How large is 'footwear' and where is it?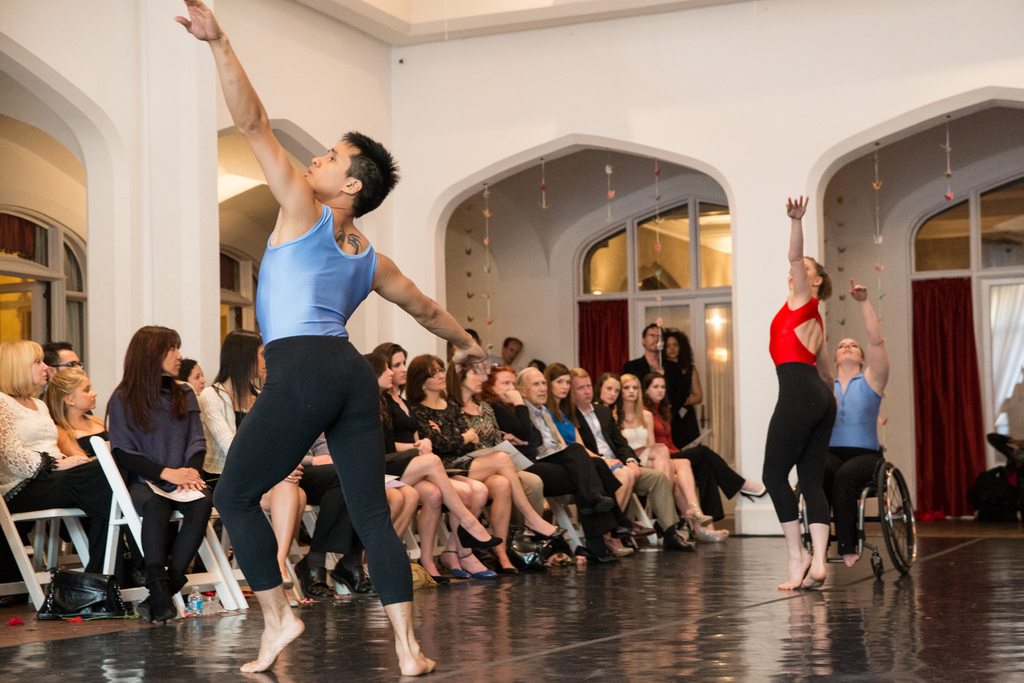
Bounding box: {"x1": 459, "y1": 551, "x2": 499, "y2": 577}.
